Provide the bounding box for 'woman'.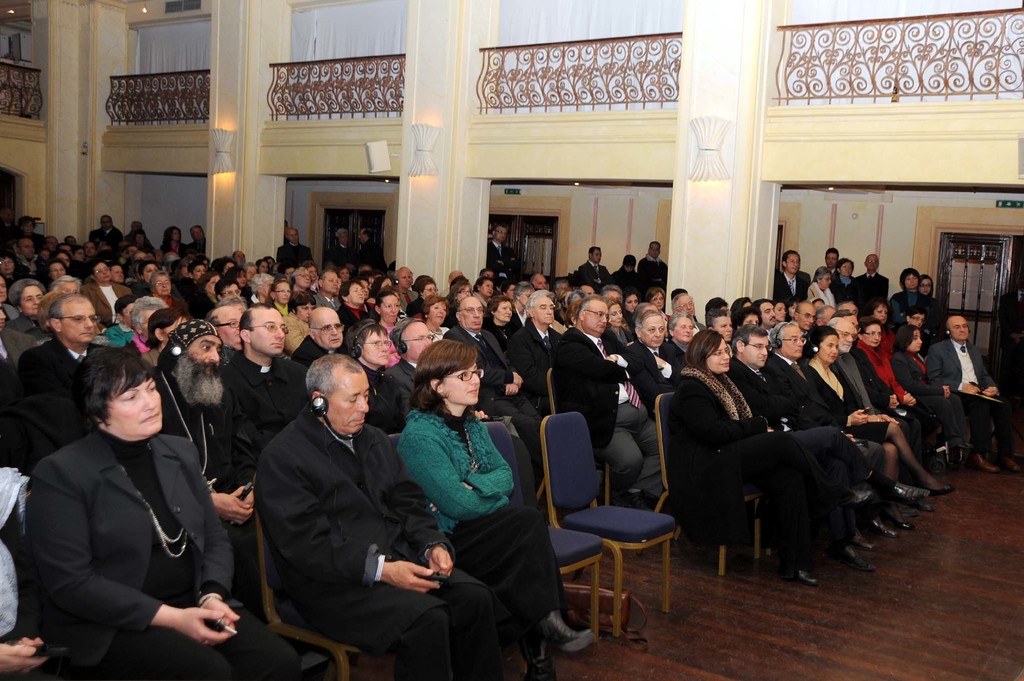
rect(479, 297, 518, 361).
